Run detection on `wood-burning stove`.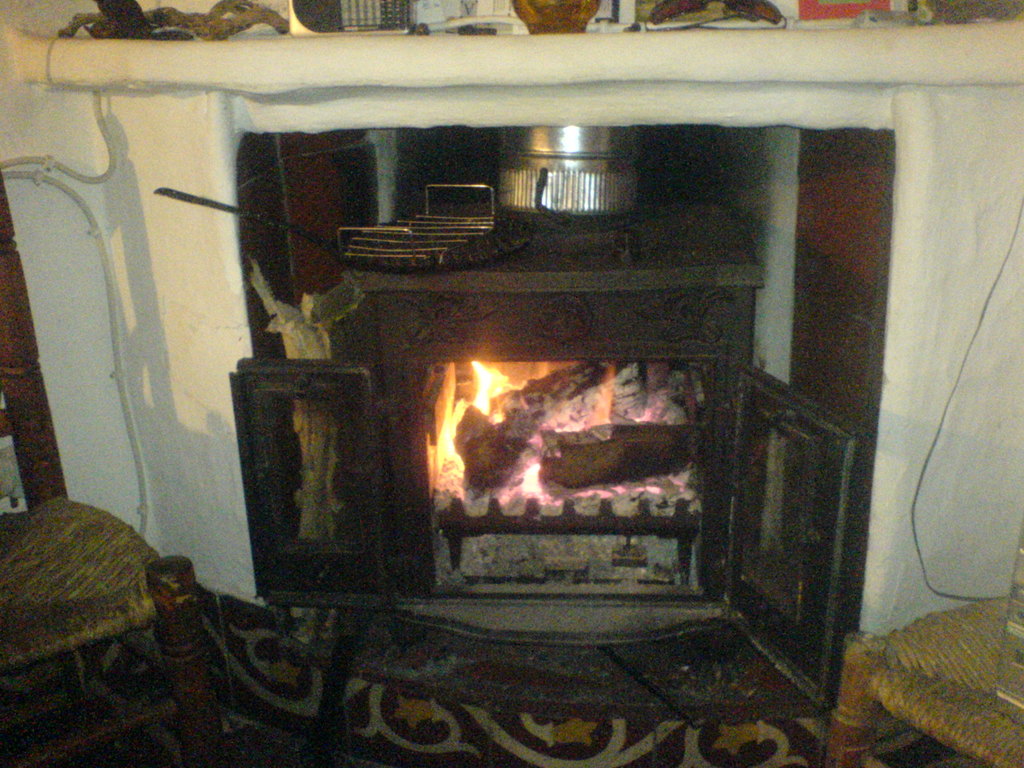
Result: 226/200/861/715.
